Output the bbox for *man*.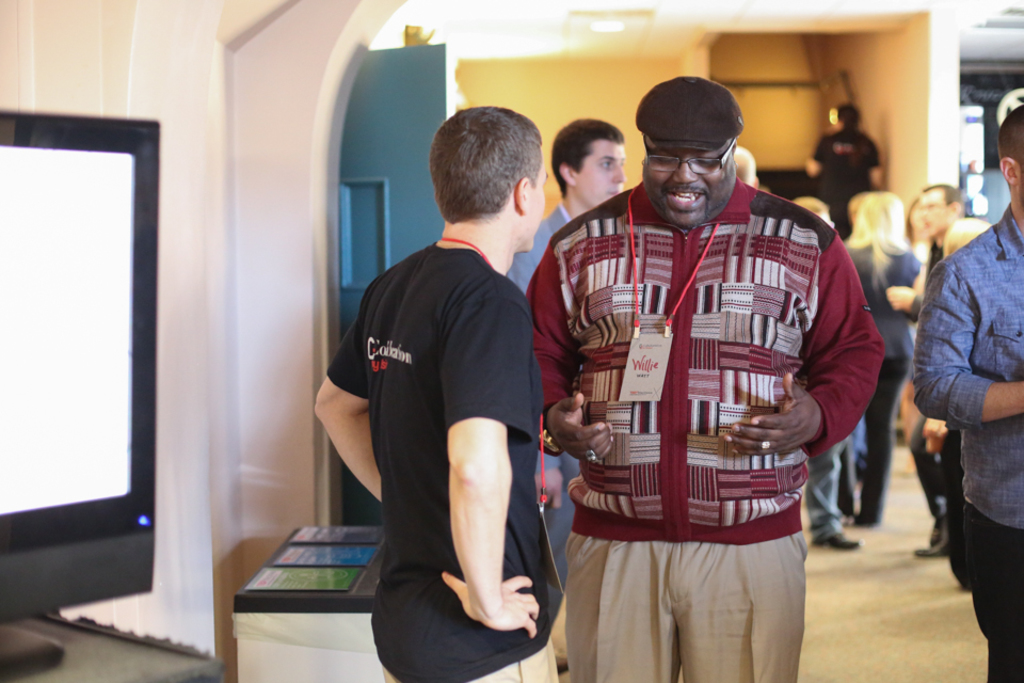
region(807, 101, 883, 221).
